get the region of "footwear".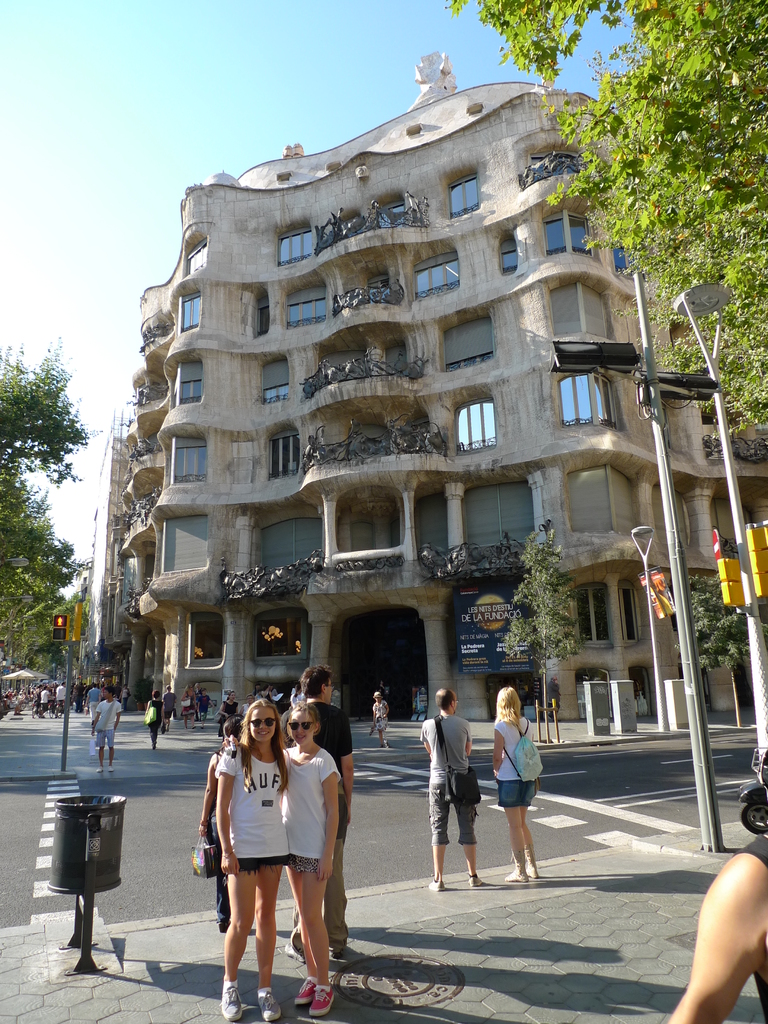
427/881/445/895.
